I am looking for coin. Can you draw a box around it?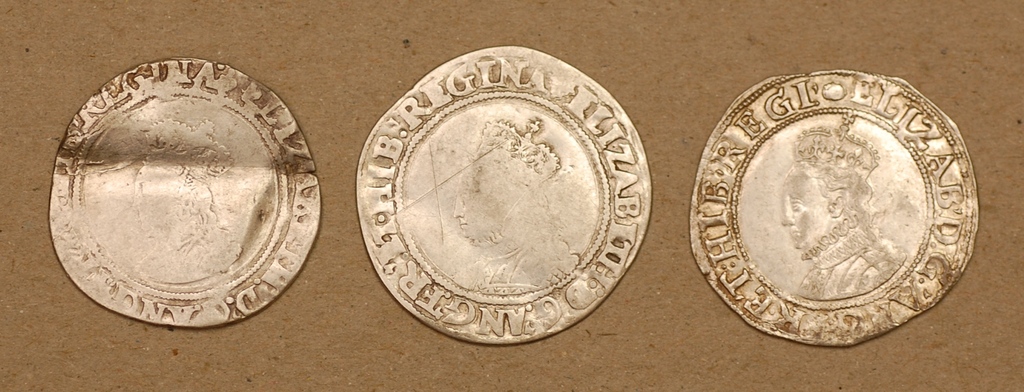
Sure, the bounding box is (x1=348, y1=41, x2=652, y2=341).
